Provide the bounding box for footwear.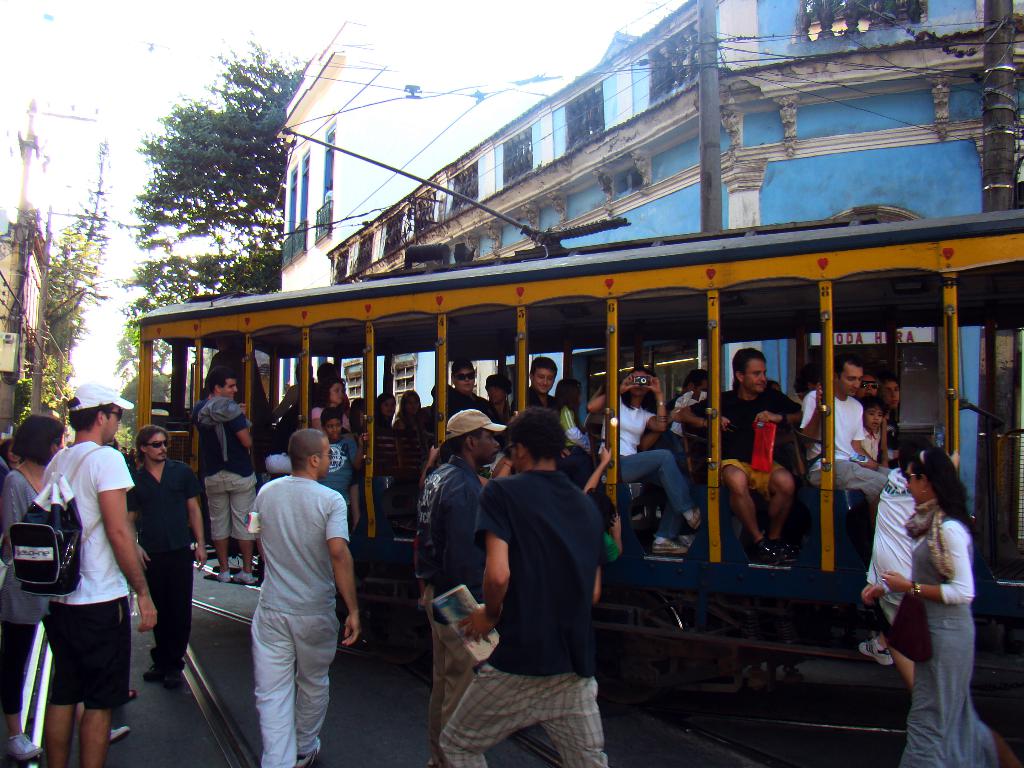
rect(650, 536, 685, 559).
